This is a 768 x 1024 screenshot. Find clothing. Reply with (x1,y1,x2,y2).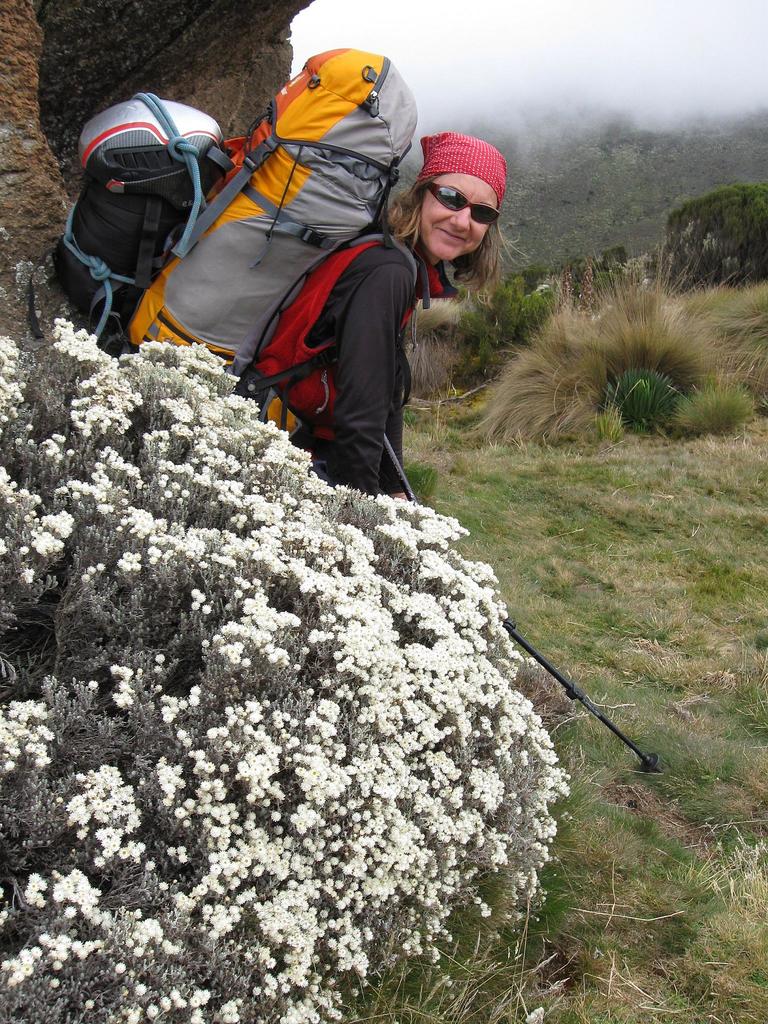
(249,227,417,504).
